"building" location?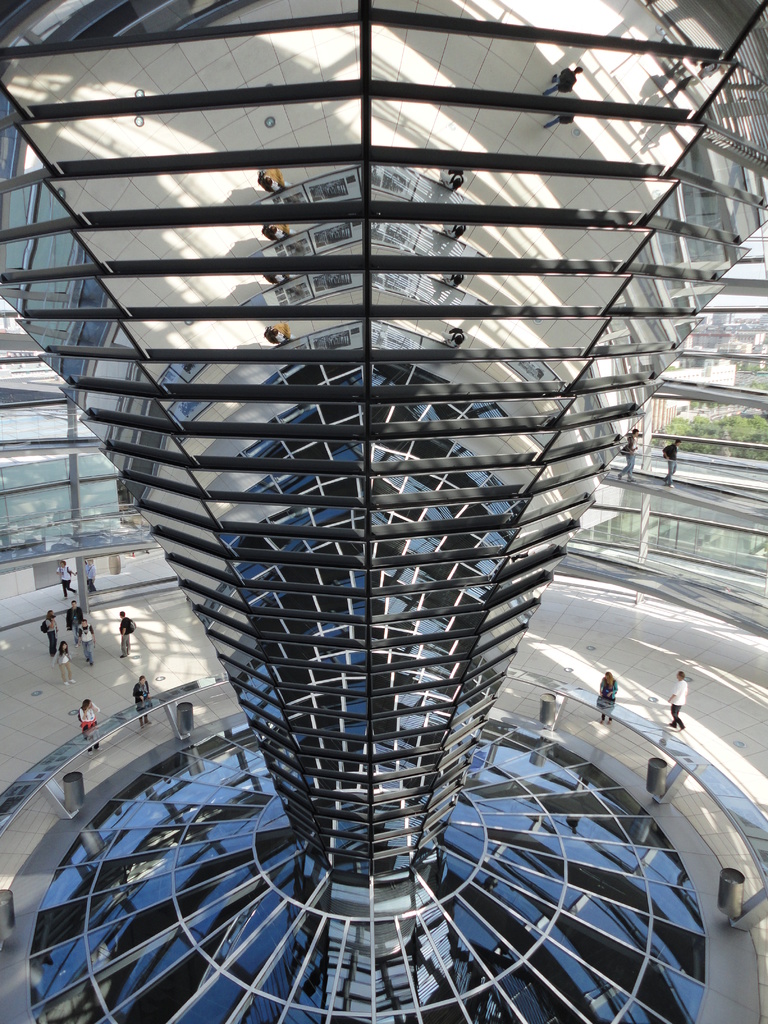
(x1=0, y1=0, x2=767, y2=1023)
